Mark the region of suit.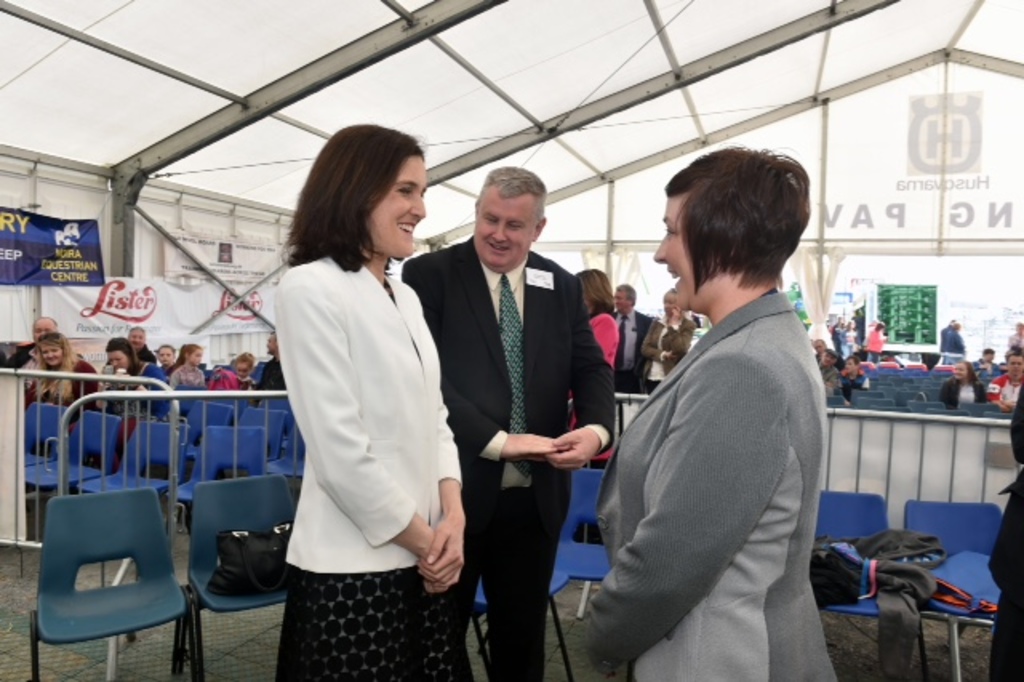
Region: rect(637, 314, 698, 387).
